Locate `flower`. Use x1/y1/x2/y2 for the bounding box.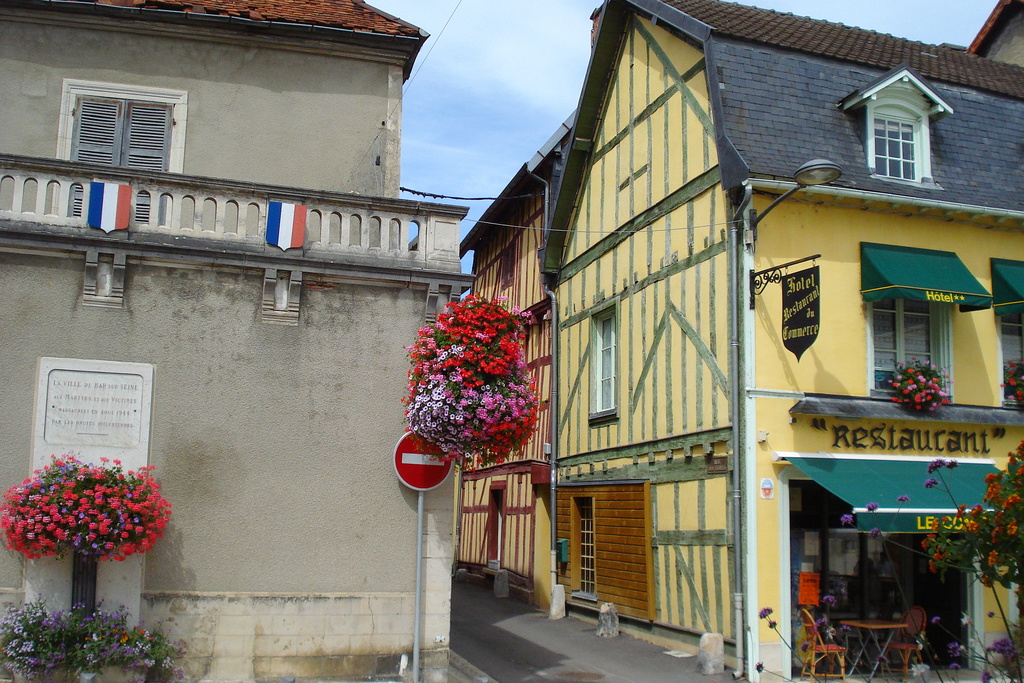
1004/518/1018/542.
